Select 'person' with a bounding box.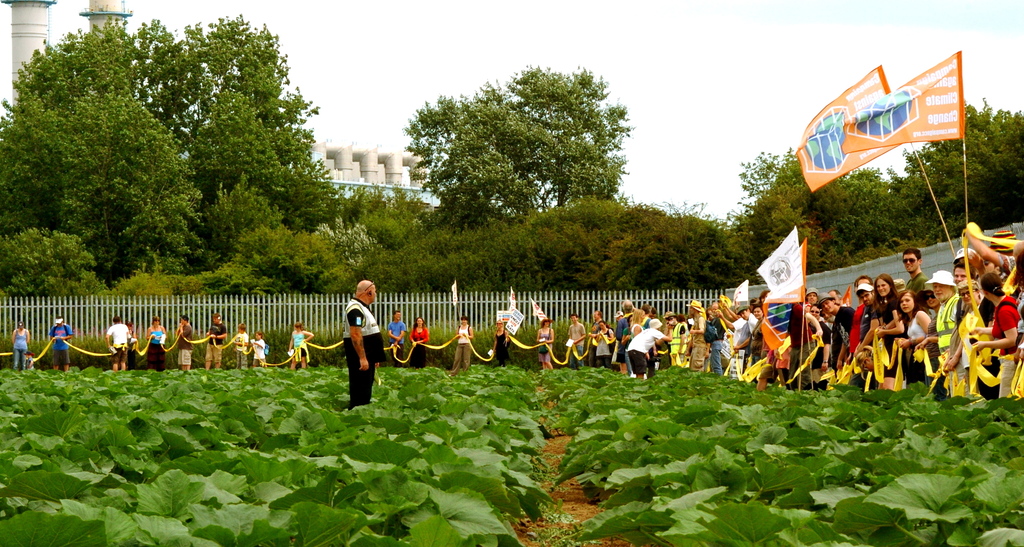
566,310,584,368.
